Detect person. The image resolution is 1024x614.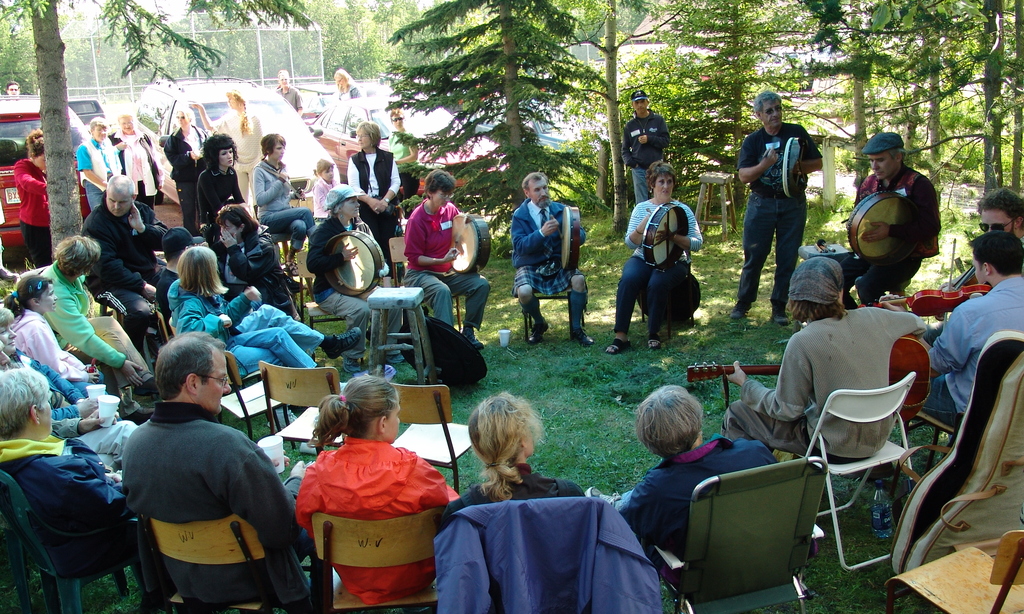
select_region(729, 95, 829, 322).
